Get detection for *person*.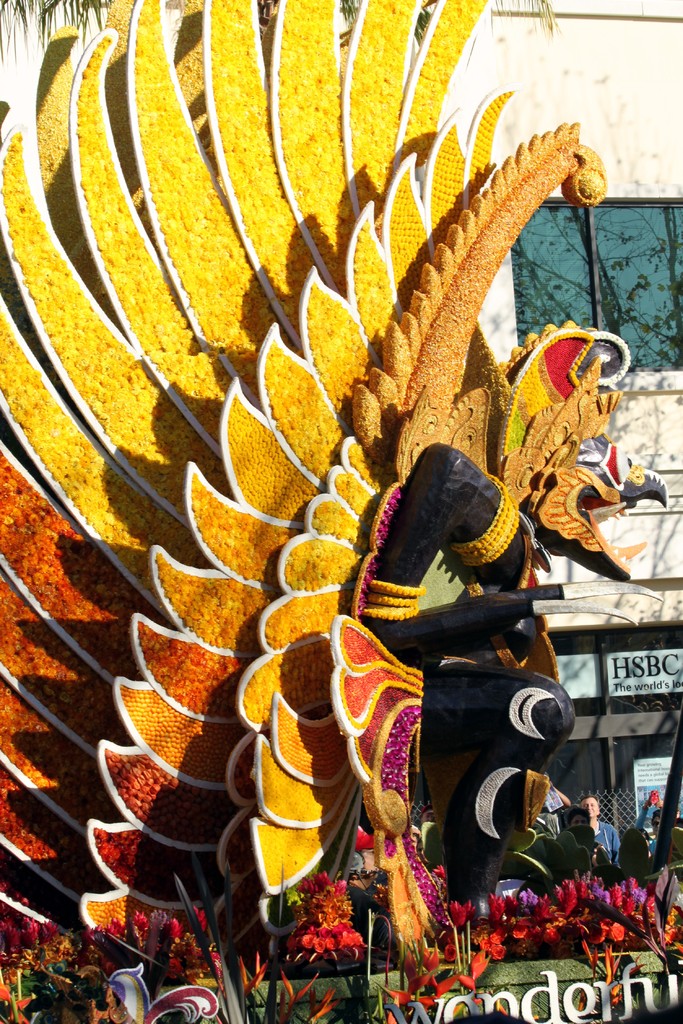
Detection: <box>655,806,667,855</box>.
